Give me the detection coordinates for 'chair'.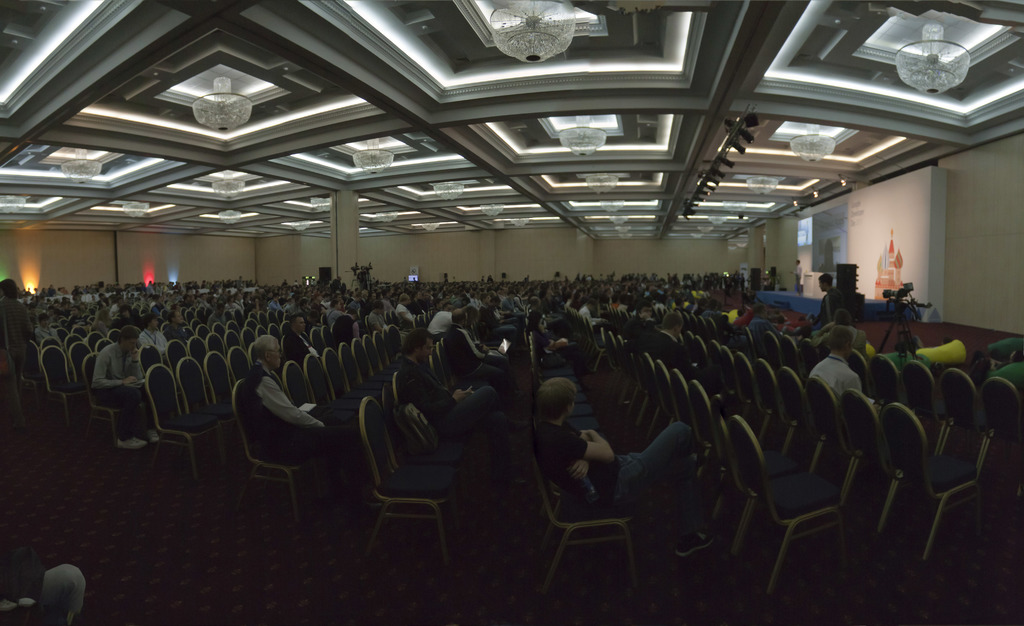
675, 370, 699, 424.
